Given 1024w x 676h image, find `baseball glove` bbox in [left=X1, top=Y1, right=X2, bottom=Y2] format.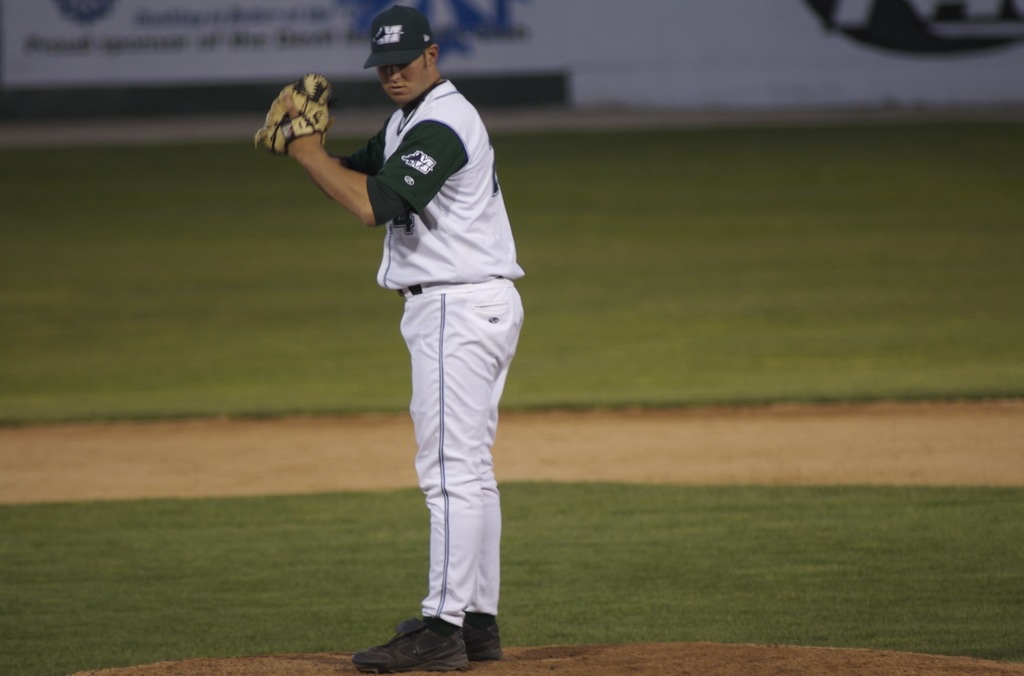
[left=252, top=67, right=337, bottom=161].
